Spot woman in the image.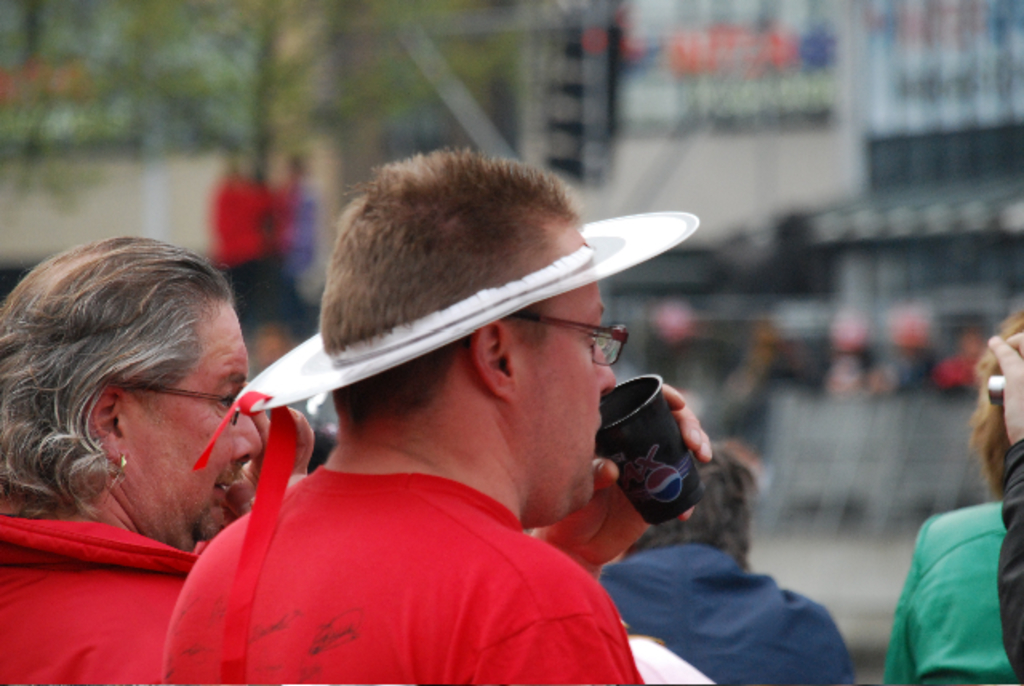
woman found at locate(885, 315, 1022, 684).
